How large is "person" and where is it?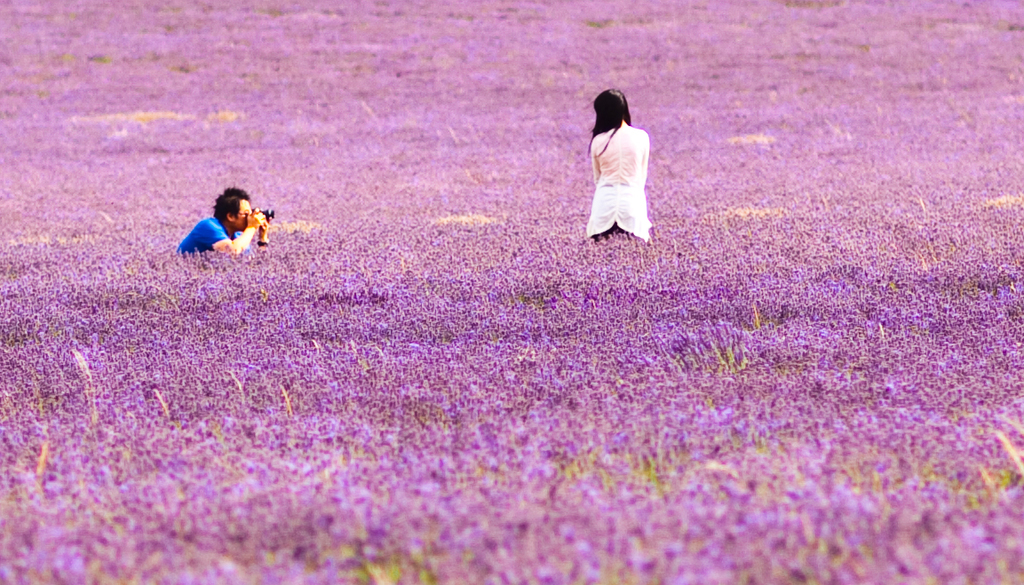
Bounding box: bbox=(176, 183, 269, 258).
